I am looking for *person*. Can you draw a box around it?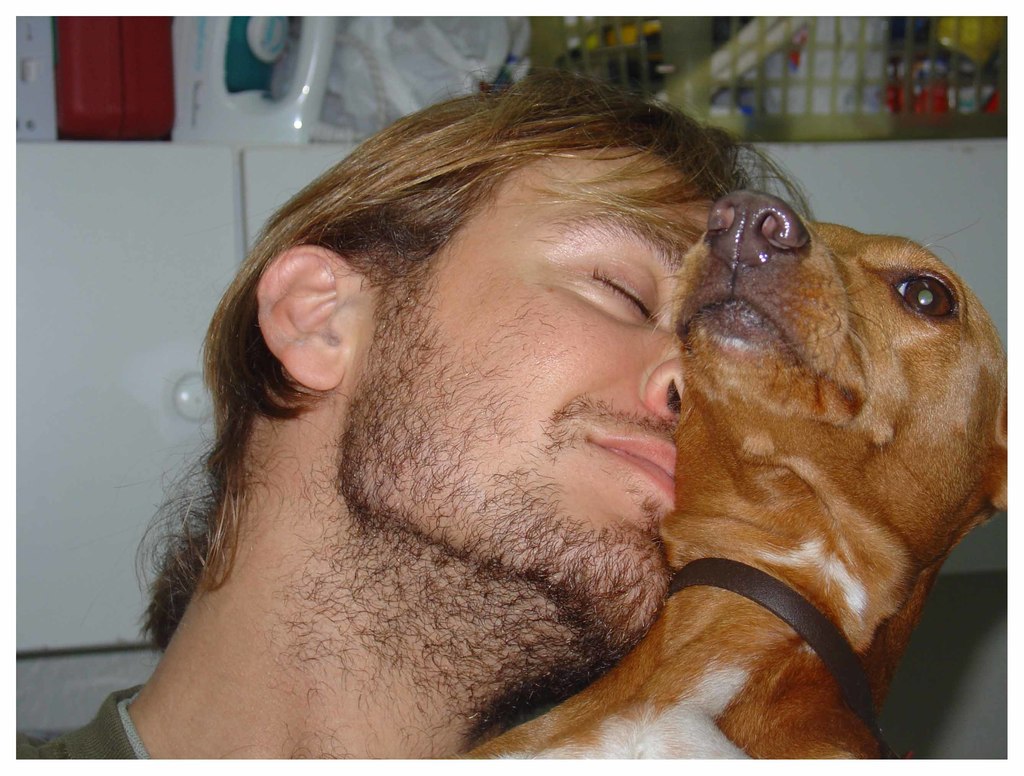
Sure, the bounding box is [0,71,776,755].
